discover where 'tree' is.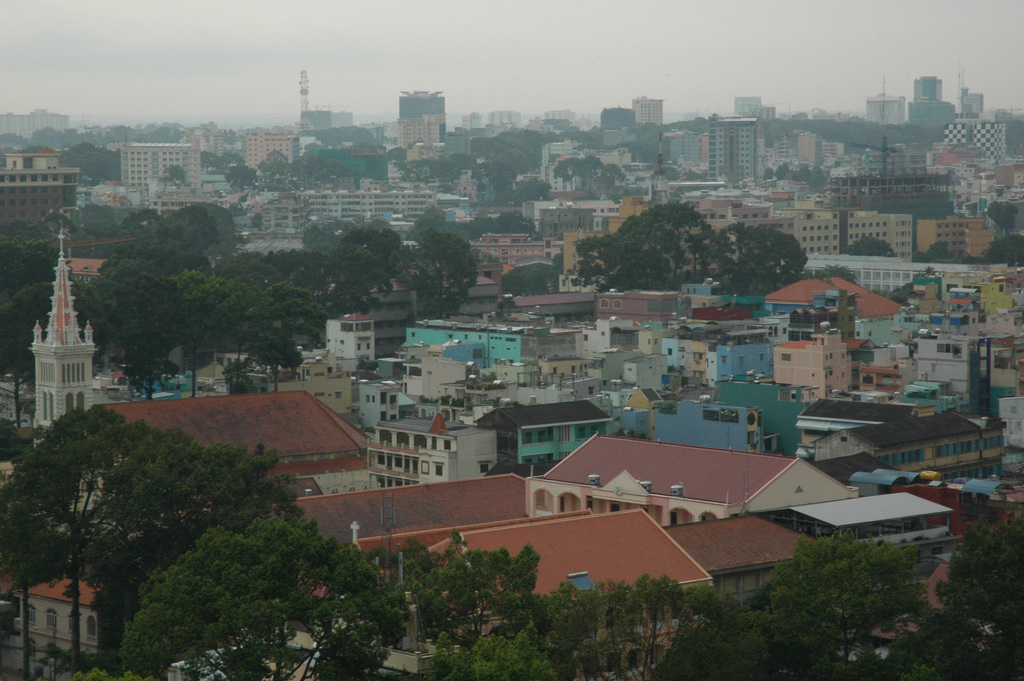
Discovered at [left=168, top=167, right=190, bottom=197].
